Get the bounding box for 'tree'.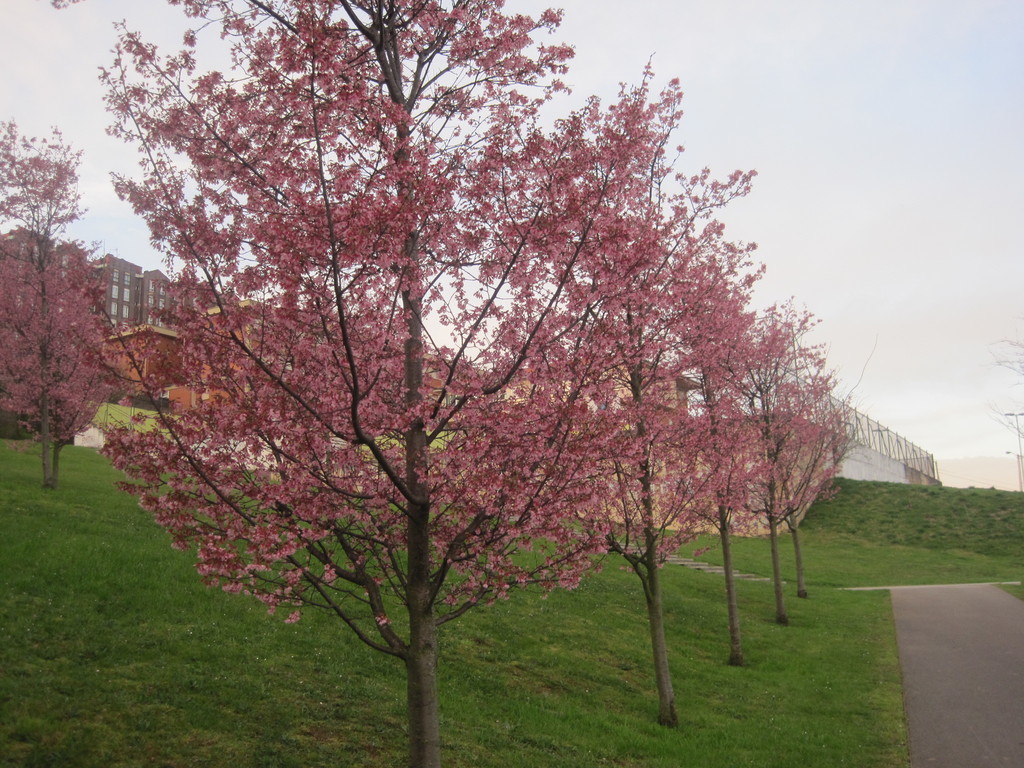
locate(74, 0, 759, 767).
